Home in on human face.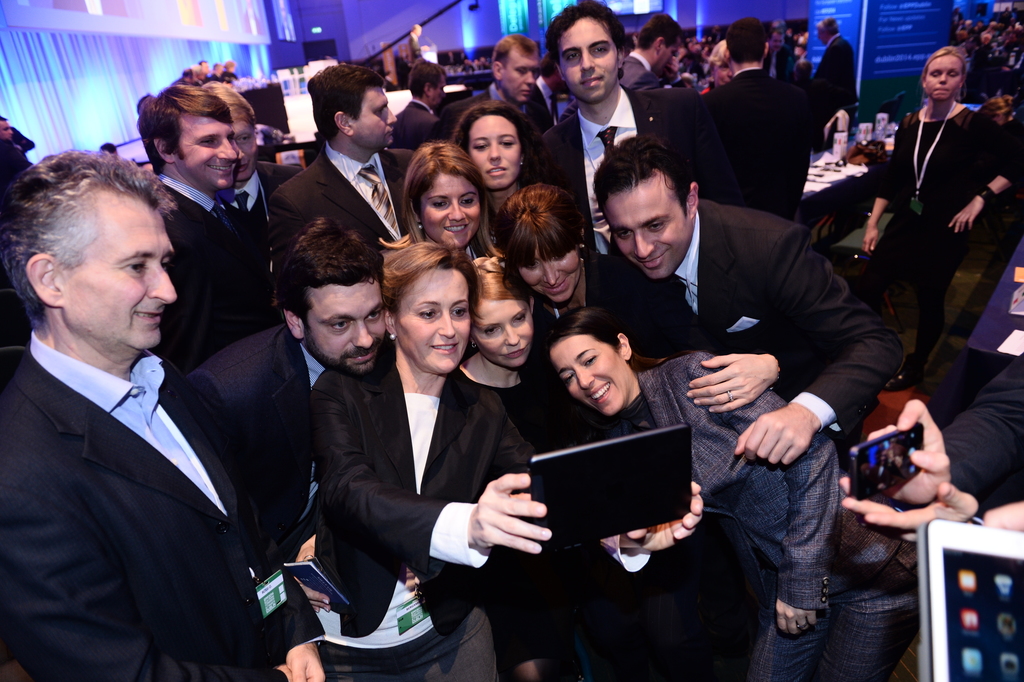
Homed in at 548,331,630,418.
